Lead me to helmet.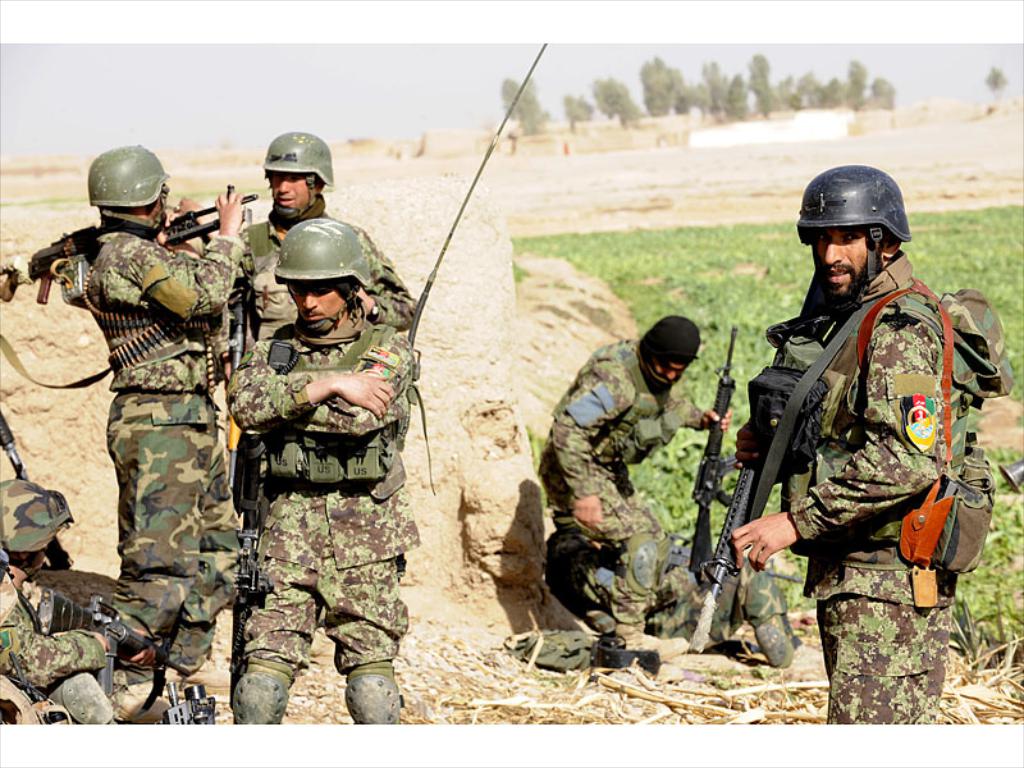
Lead to rect(74, 145, 178, 228).
